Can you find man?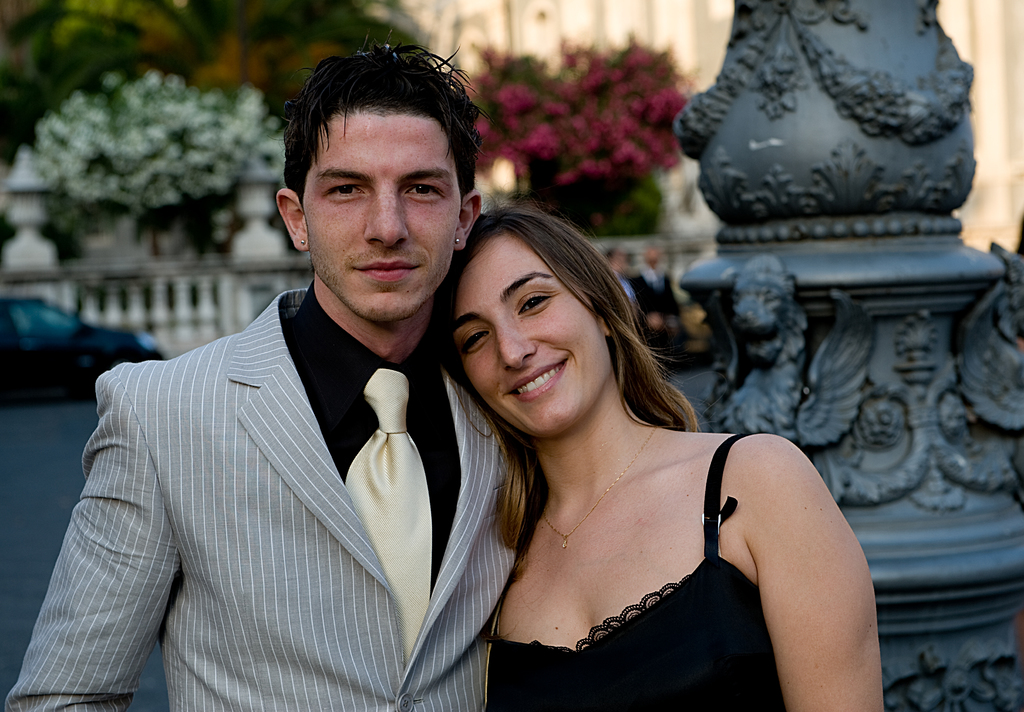
Yes, bounding box: locate(64, 68, 515, 697).
